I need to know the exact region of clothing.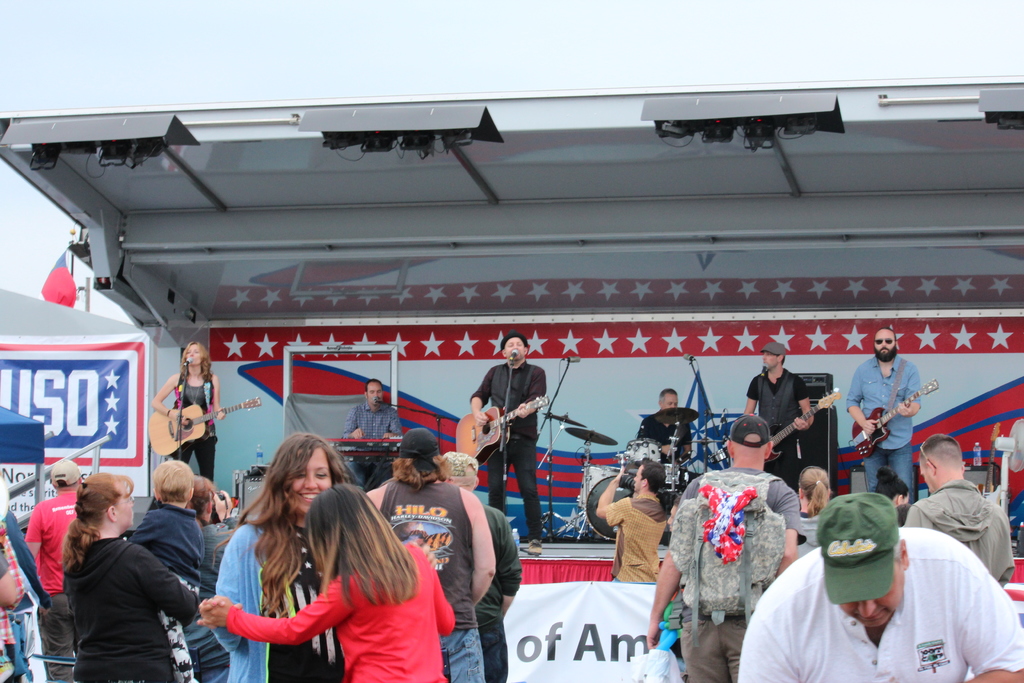
Region: region(335, 400, 406, 493).
